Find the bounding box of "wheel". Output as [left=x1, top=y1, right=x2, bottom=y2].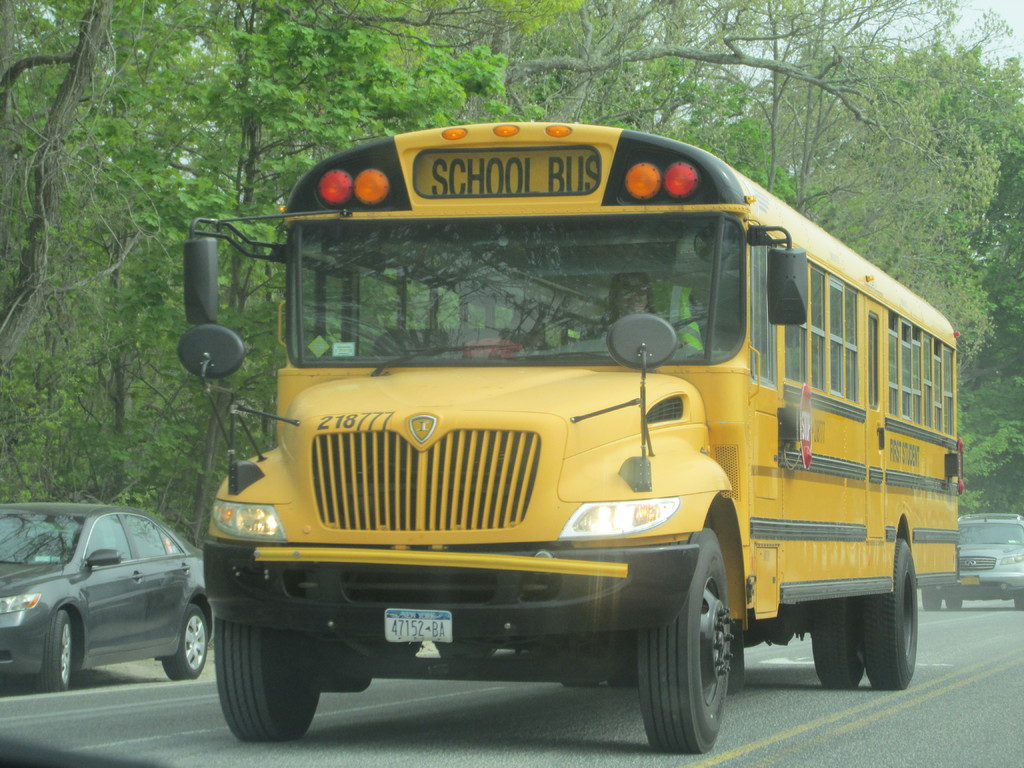
[left=36, top=605, right=76, bottom=686].
